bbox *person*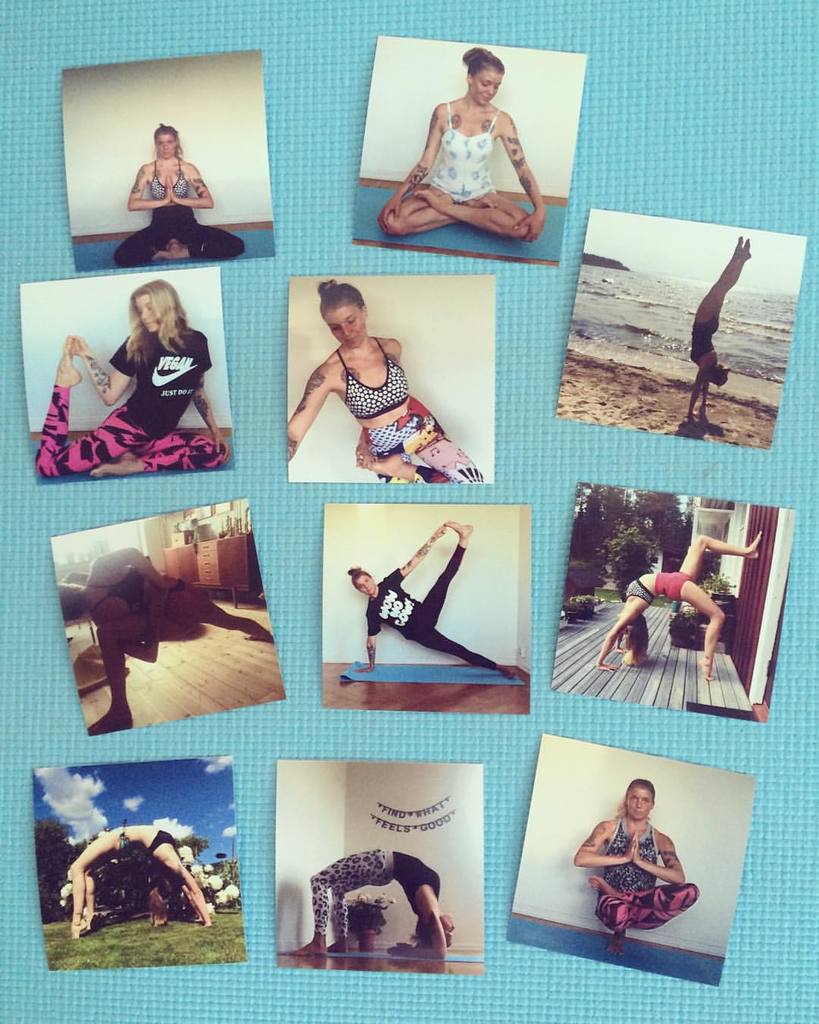
568, 772, 717, 941
